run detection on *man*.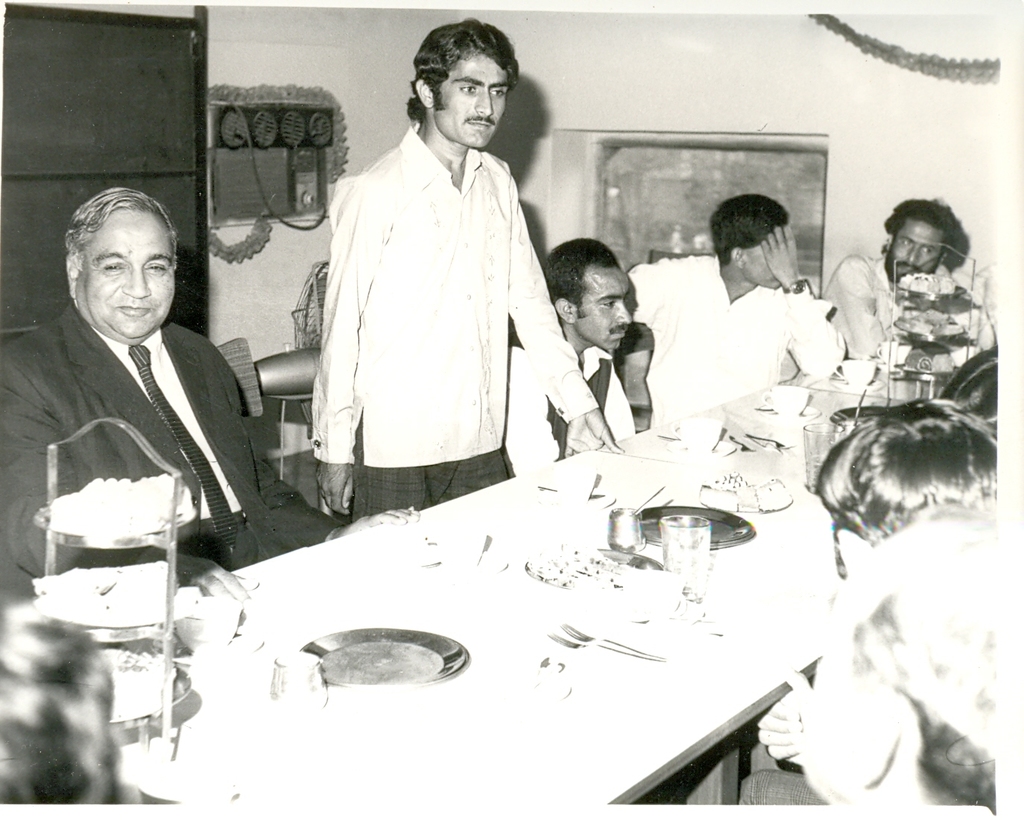
Result: 820,398,999,578.
